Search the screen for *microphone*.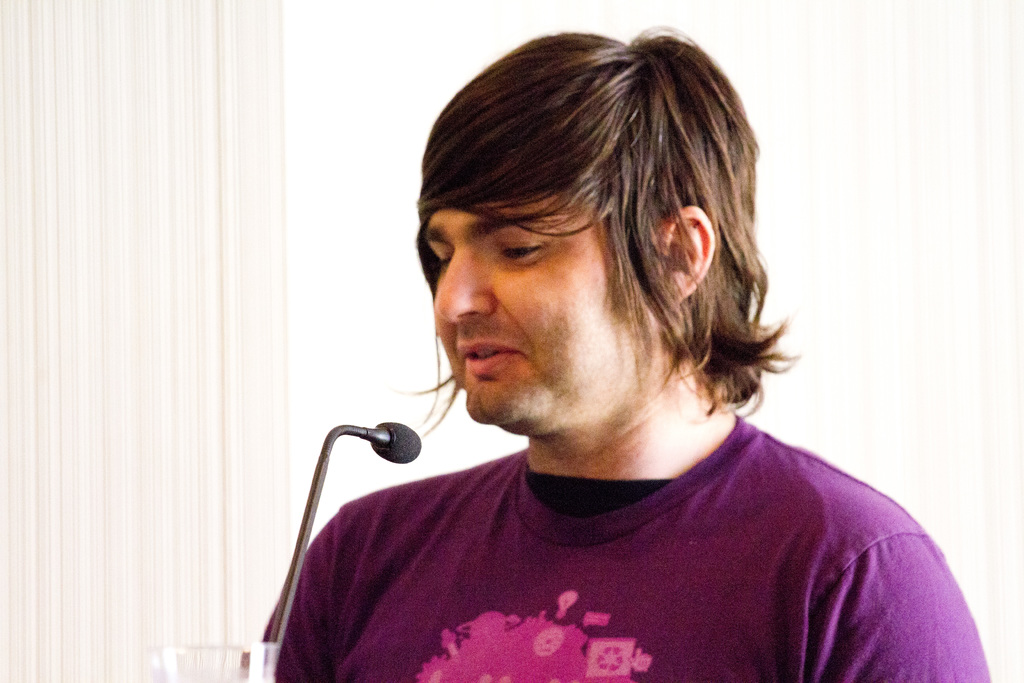
Found at (371, 422, 421, 464).
